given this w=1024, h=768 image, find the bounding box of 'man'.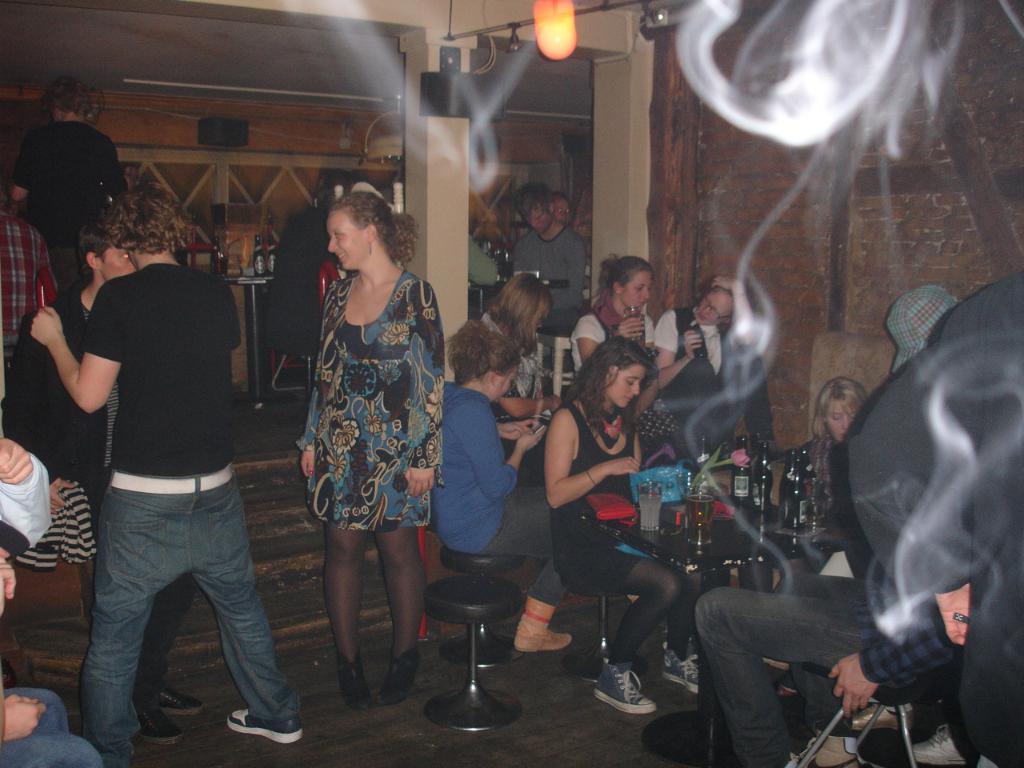
bbox=[0, 210, 63, 402].
